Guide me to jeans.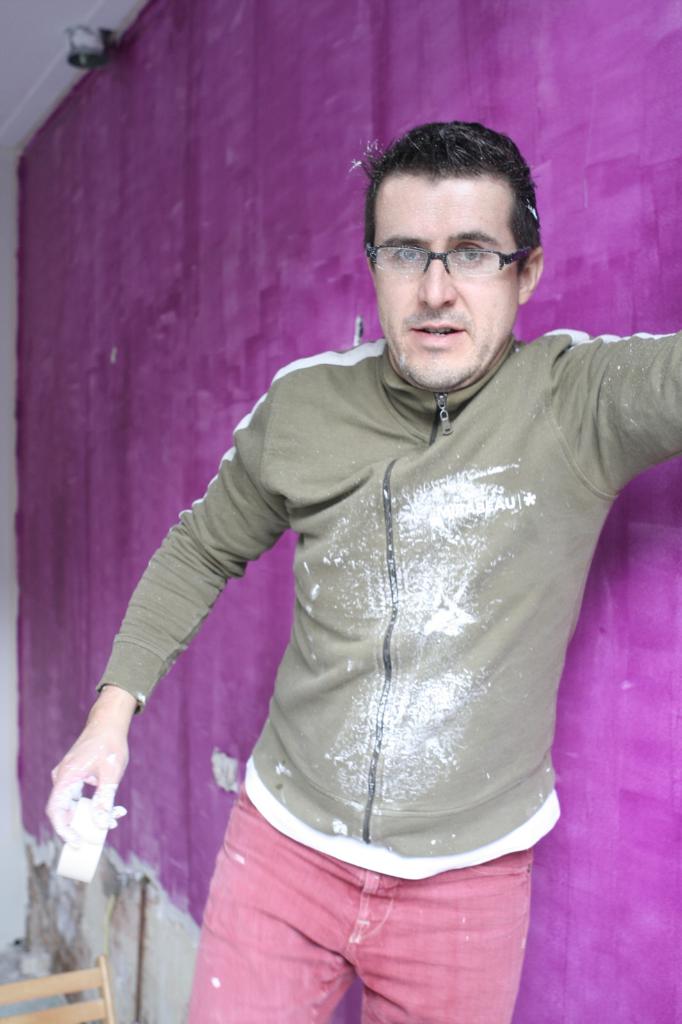
Guidance: pyautogui.locateOnScreen(178, 823, 563, 1023).
